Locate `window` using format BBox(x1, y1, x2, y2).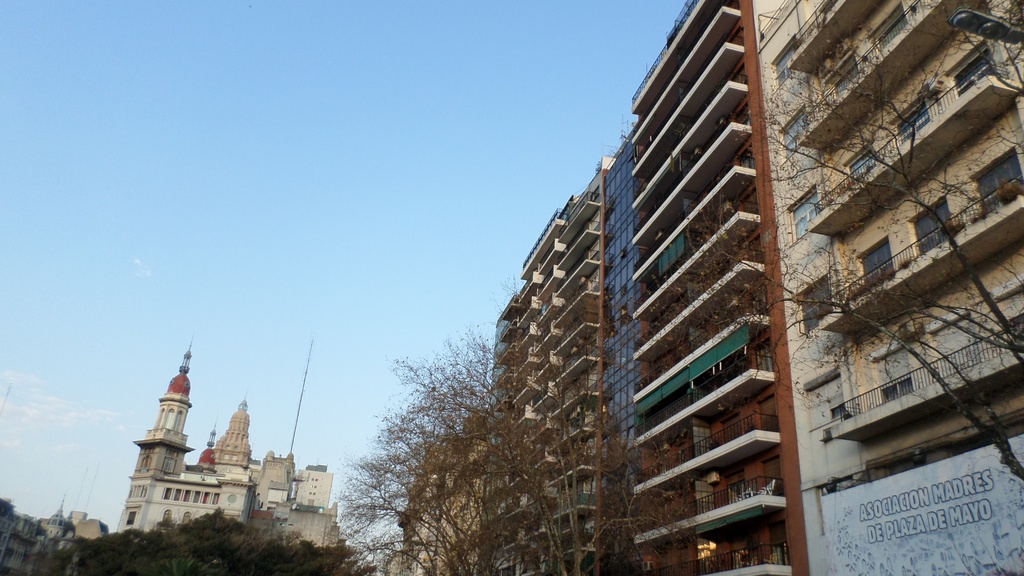
BBox(770, 34, 797, 90).
